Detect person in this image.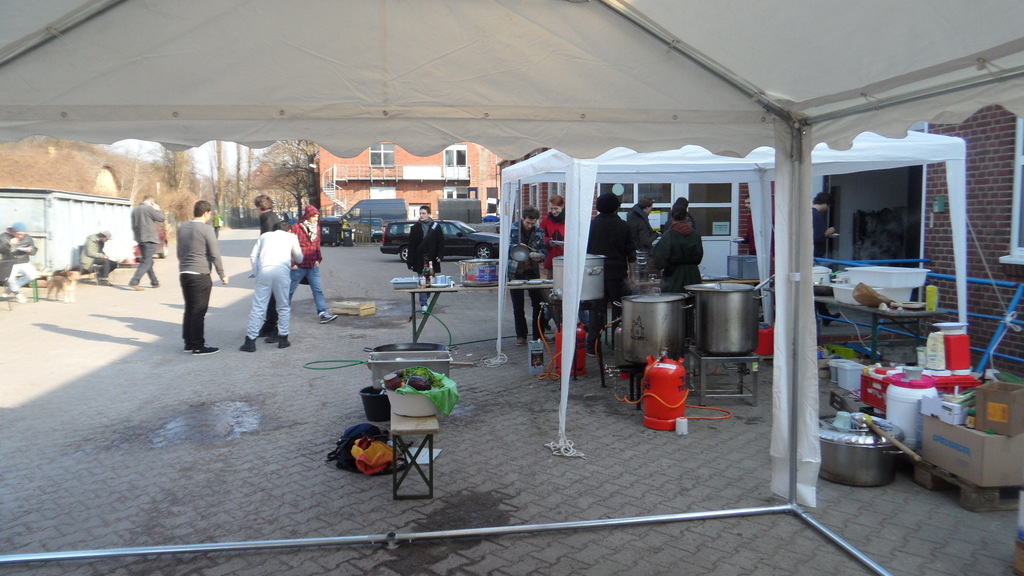
Detection: region(252, 195, 279, 343).
